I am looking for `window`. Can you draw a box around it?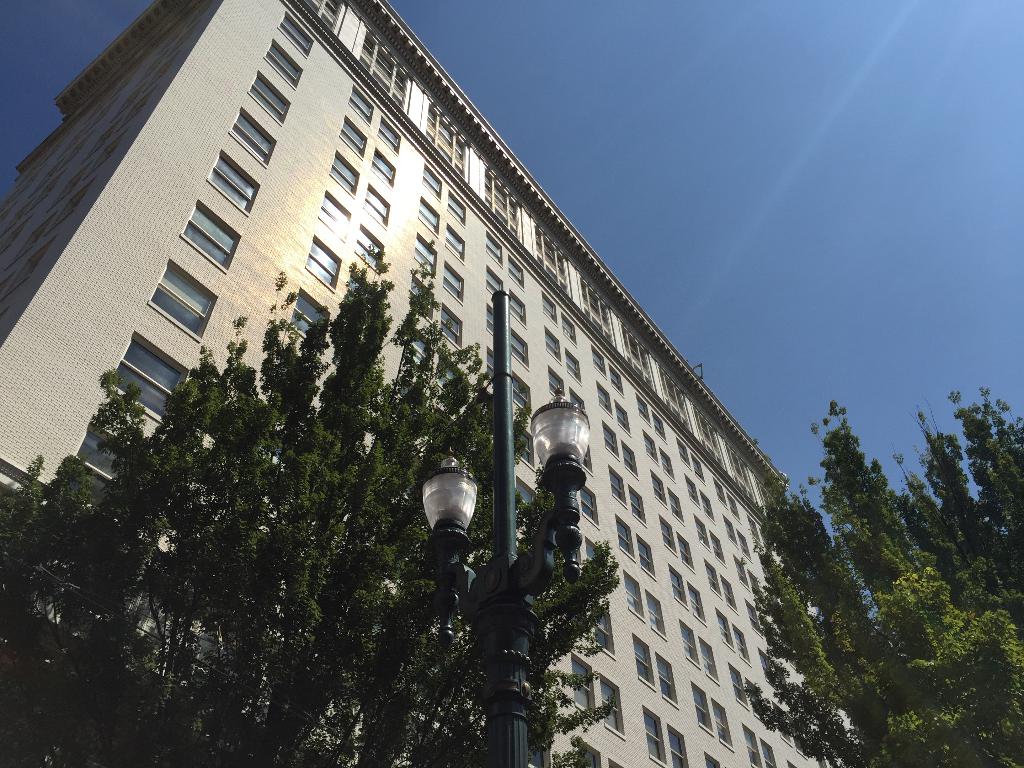
Sure, the bounding box is 271/44/303/90.
